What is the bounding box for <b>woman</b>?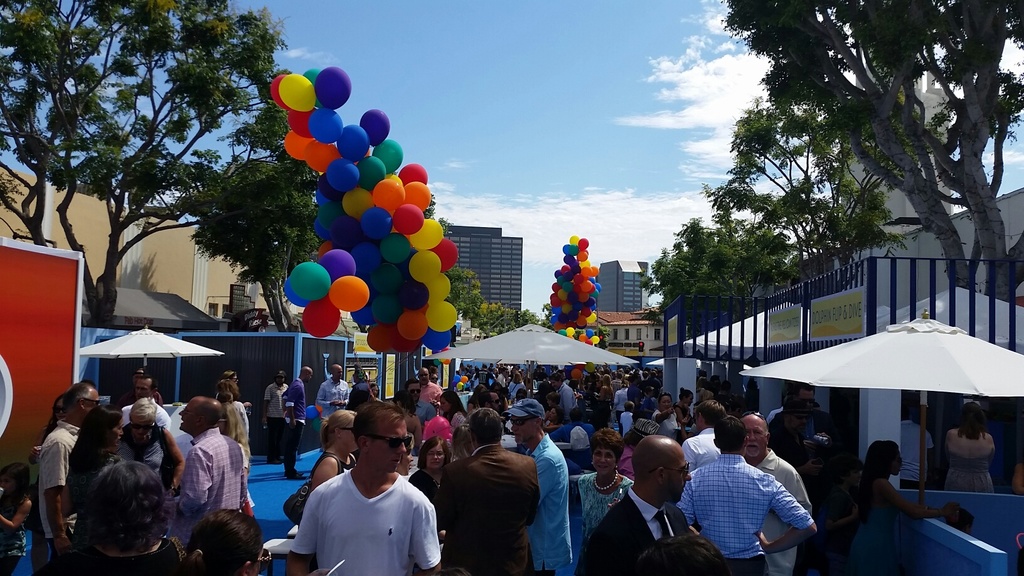
select_region(108, 401, 191, 497).
